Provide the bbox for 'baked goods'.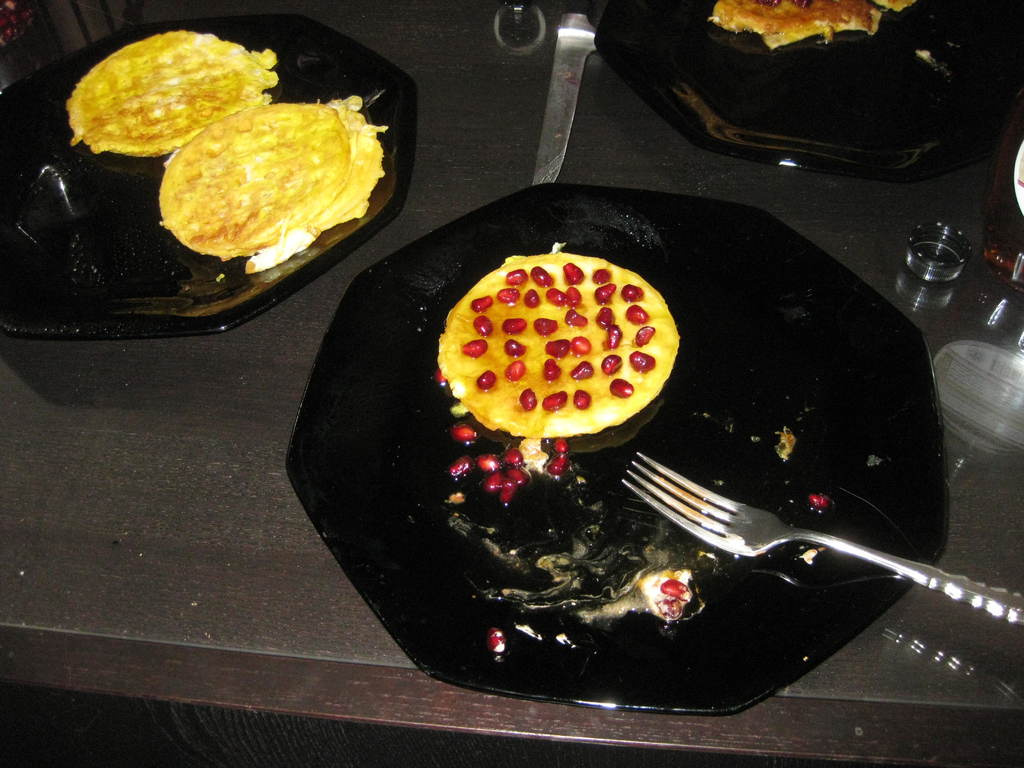
x1=60 y1=26 x2=278 y2=161.
